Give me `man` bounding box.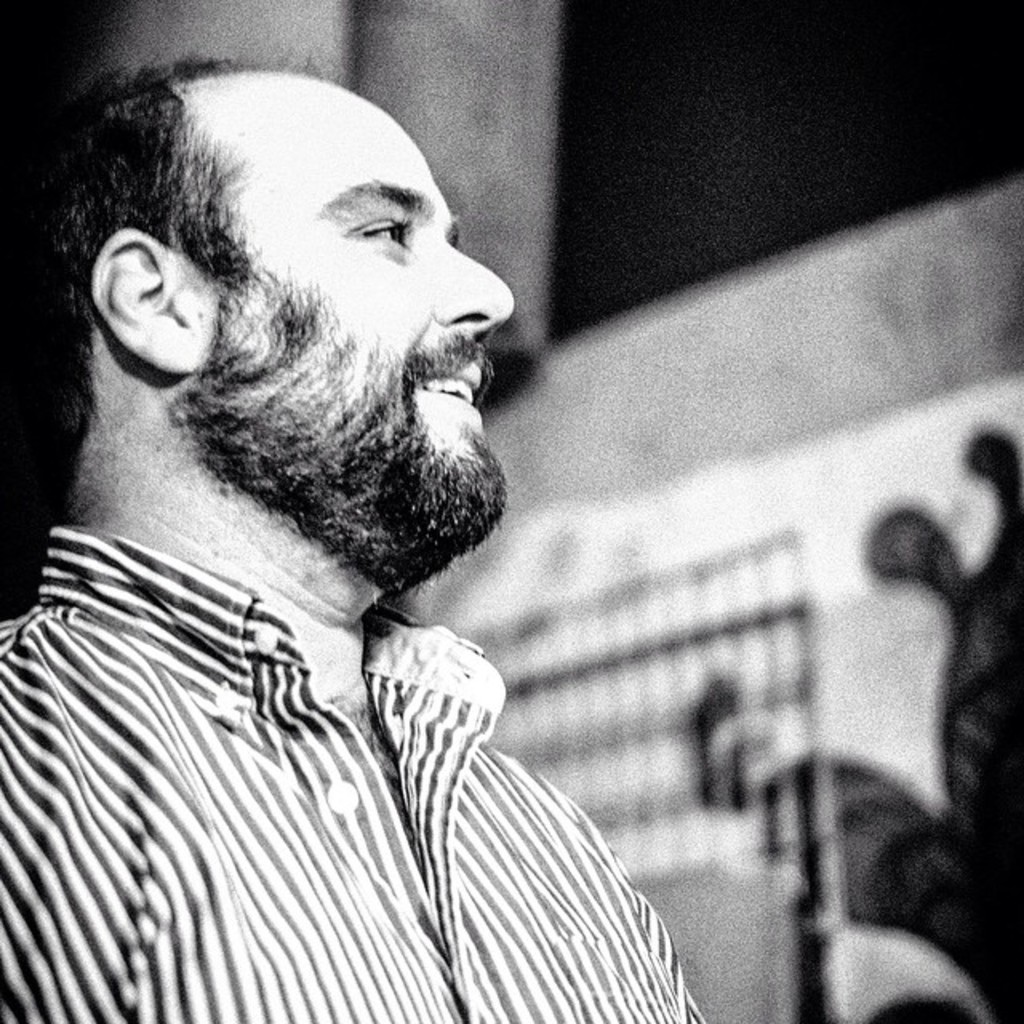
bbox=(0, 30, 690, 990).
